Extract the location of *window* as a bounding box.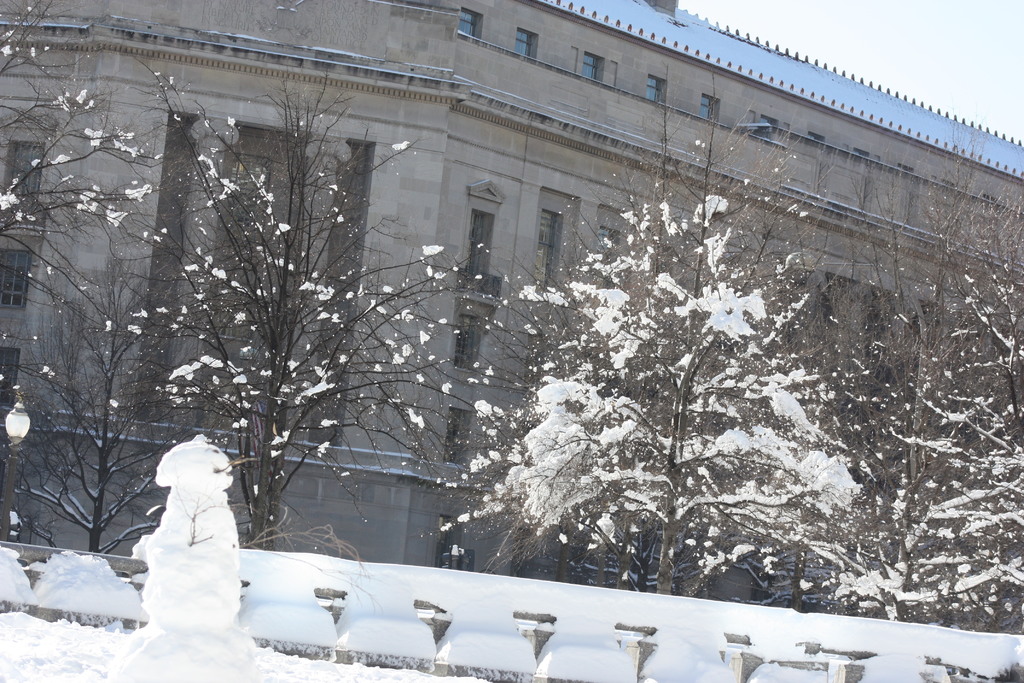
[531, 207, 563, 288].
